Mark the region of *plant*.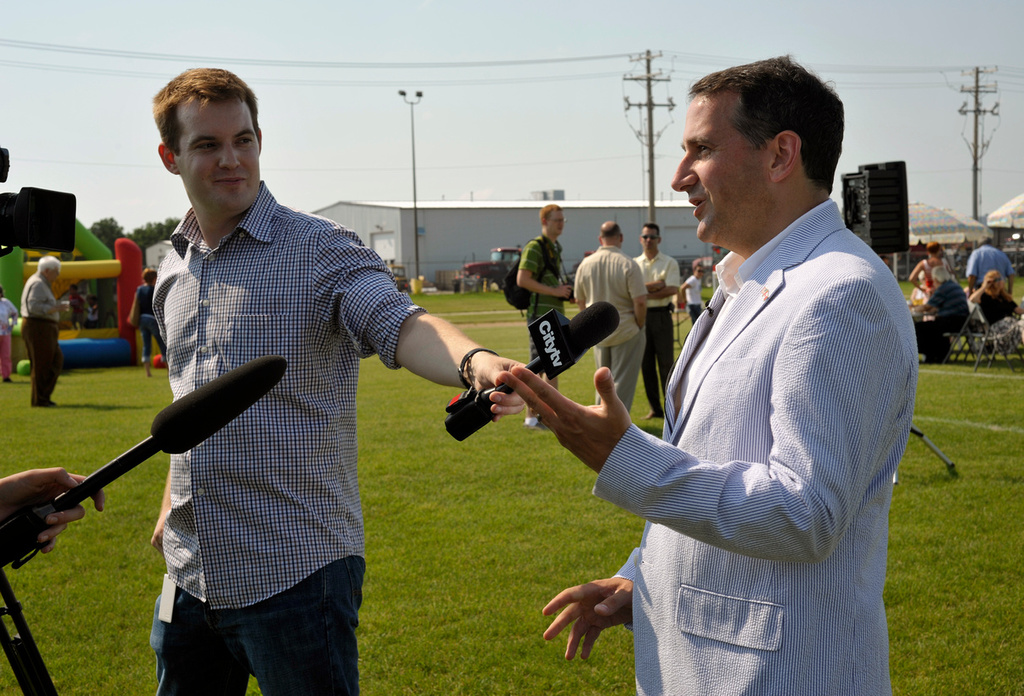
Region: box(3, 615, 19, 639).
